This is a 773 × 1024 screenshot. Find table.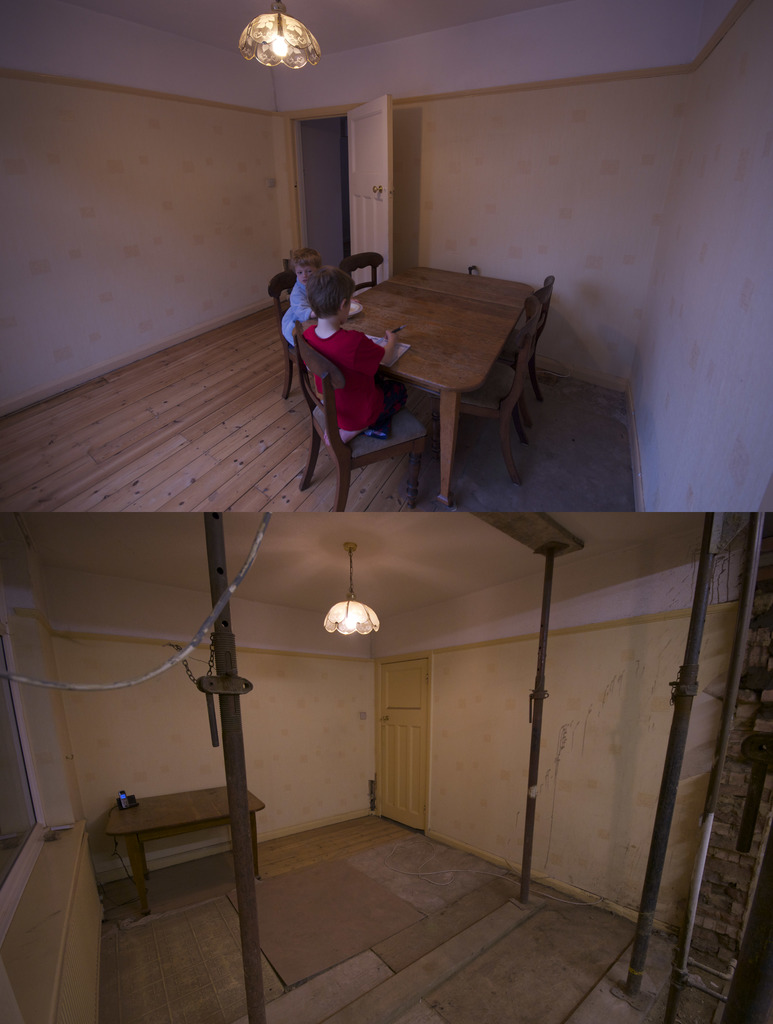
Bounding box: x1=278 y1=255 x2=573 y2=495.
